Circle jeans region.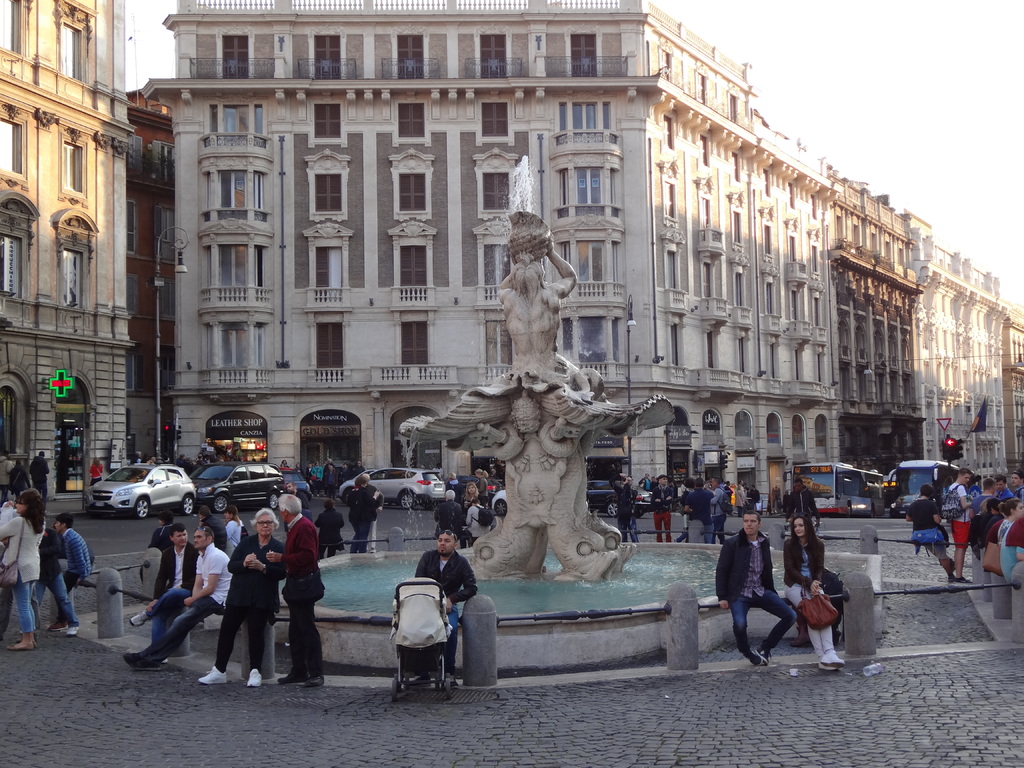
Region: 221/605/264/666.
